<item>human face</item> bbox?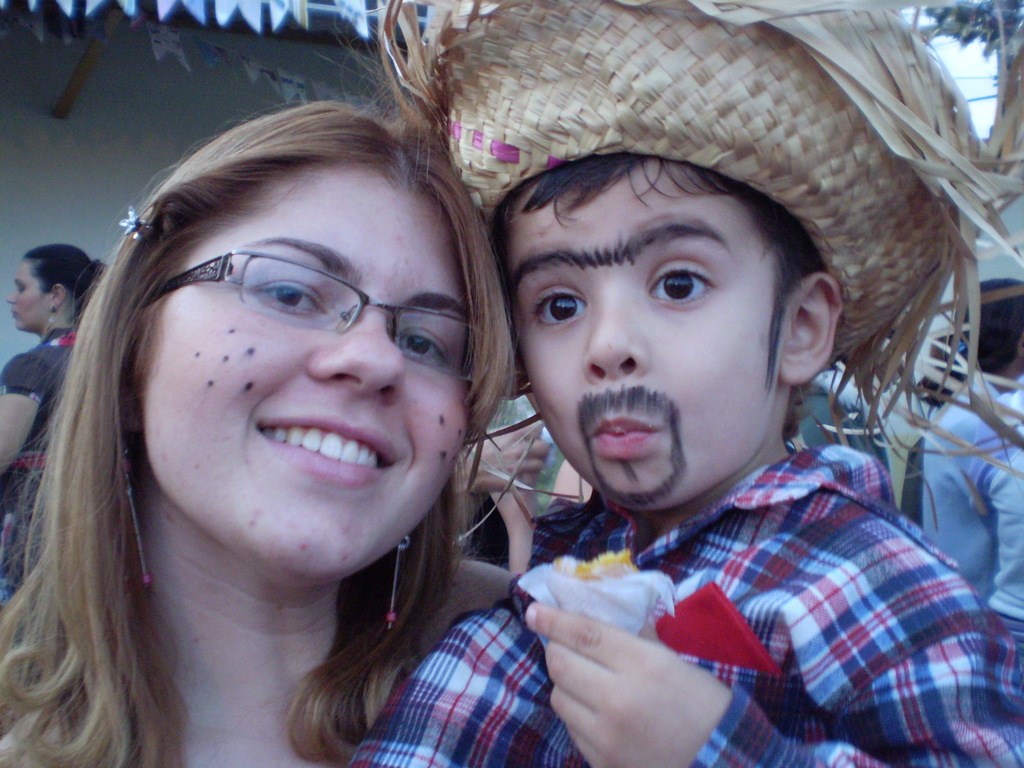
<box>129,161,481,570</box>
